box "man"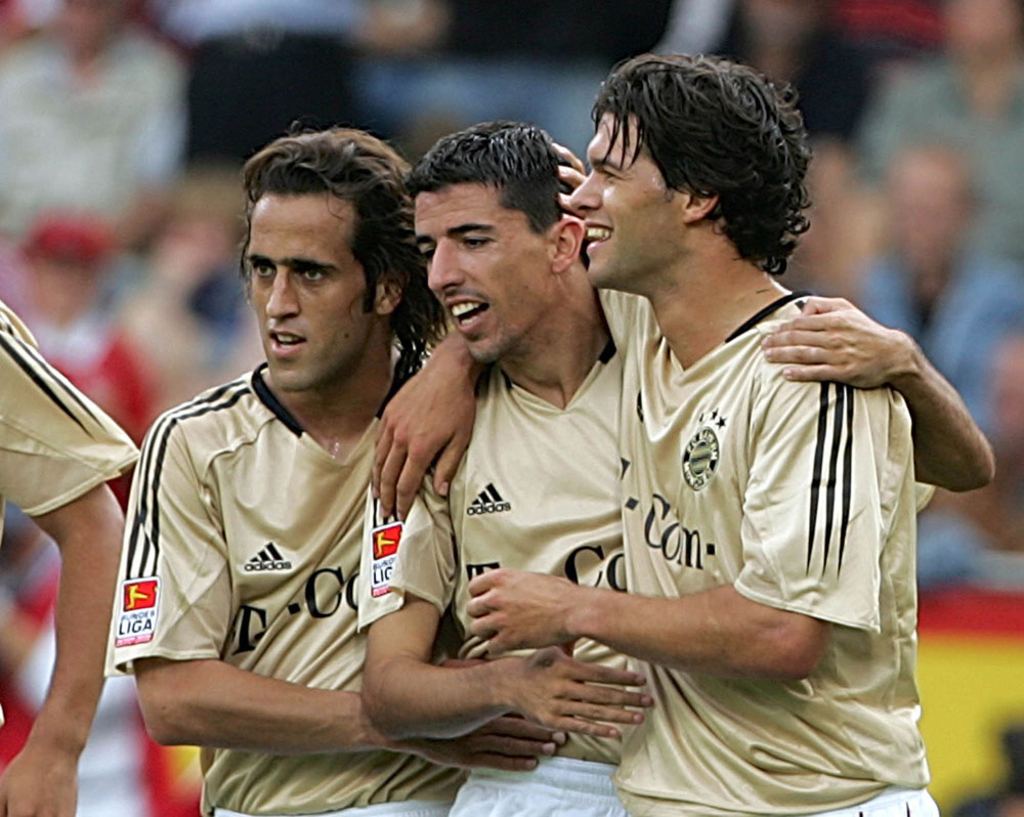
x1=0, y1=299, x2=137, y2=816
